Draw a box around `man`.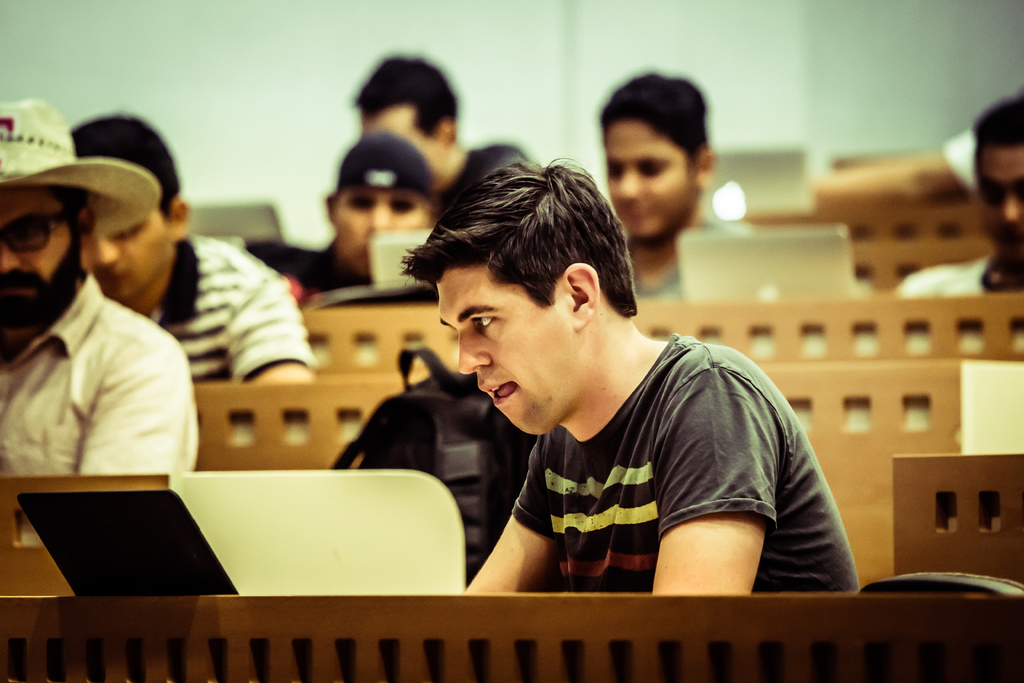
[left=0, top=98, right=200, bottom=518].
